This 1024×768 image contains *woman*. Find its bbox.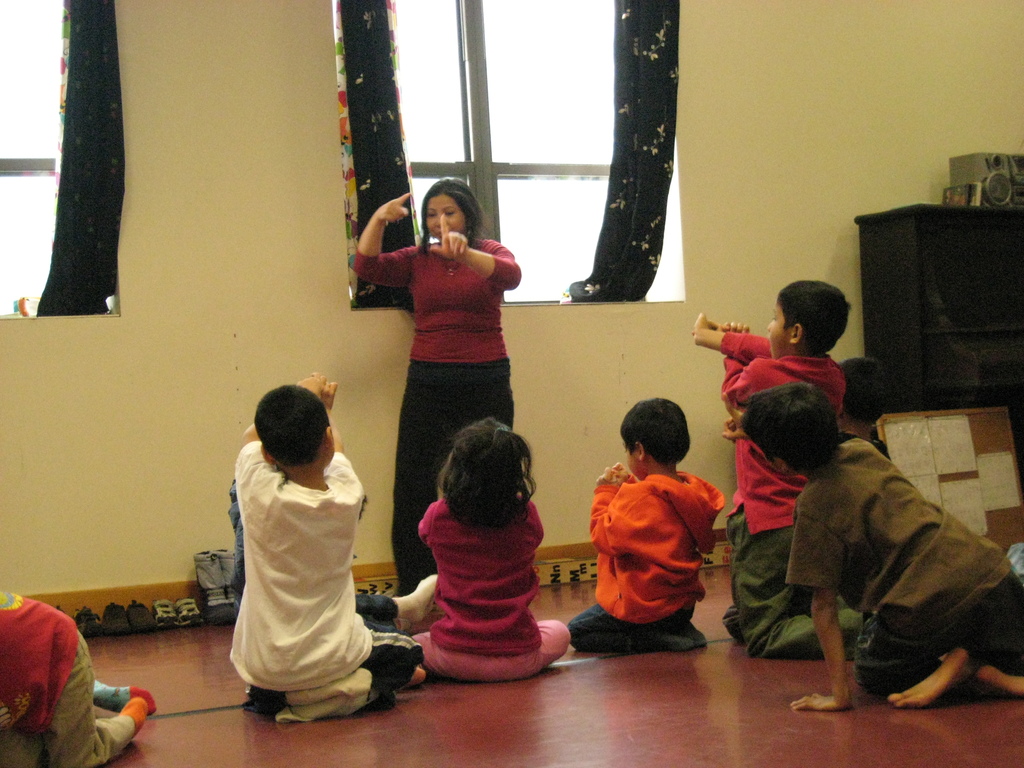
[left=346, top=175, right=540, bottom=505].
